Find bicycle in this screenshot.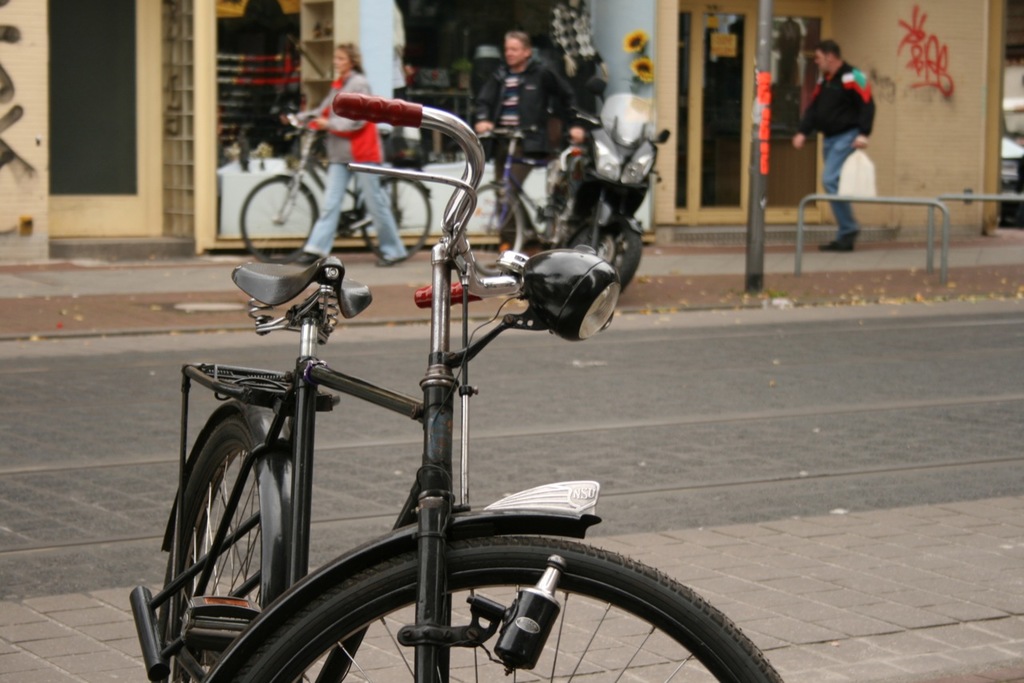
The bounding box for bicycle is {"x1": 101, "y1": 106, "x2": 746, "y2": 666}.
